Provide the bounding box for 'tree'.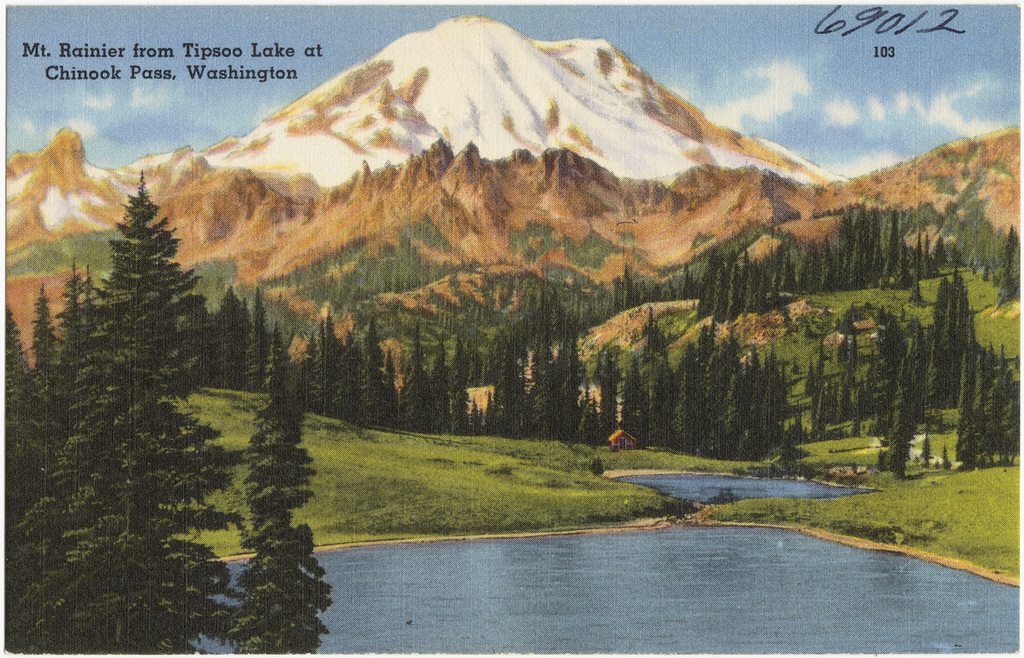
<region>551, 283, 589, 350</region>.
